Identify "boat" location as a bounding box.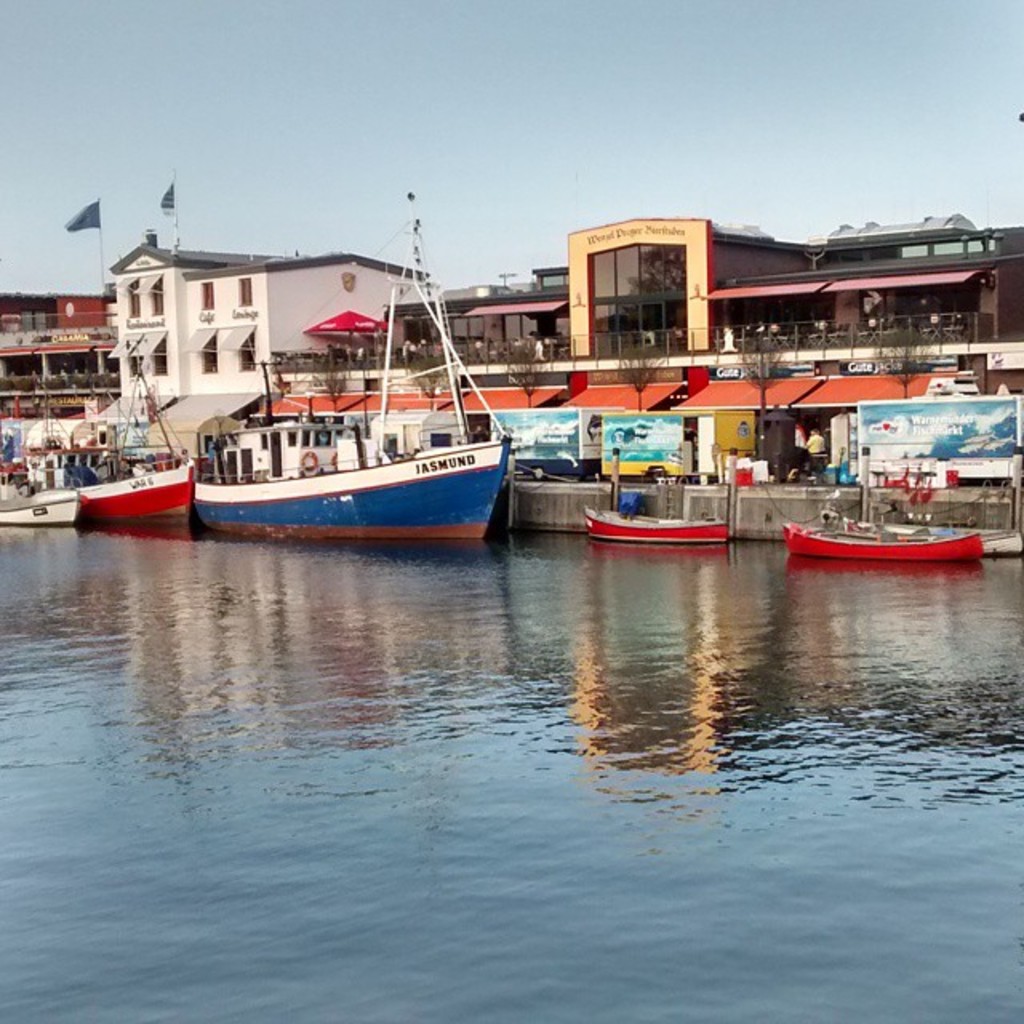
pyautogui.locateOnScreen(859, 512, 1022, 563).
